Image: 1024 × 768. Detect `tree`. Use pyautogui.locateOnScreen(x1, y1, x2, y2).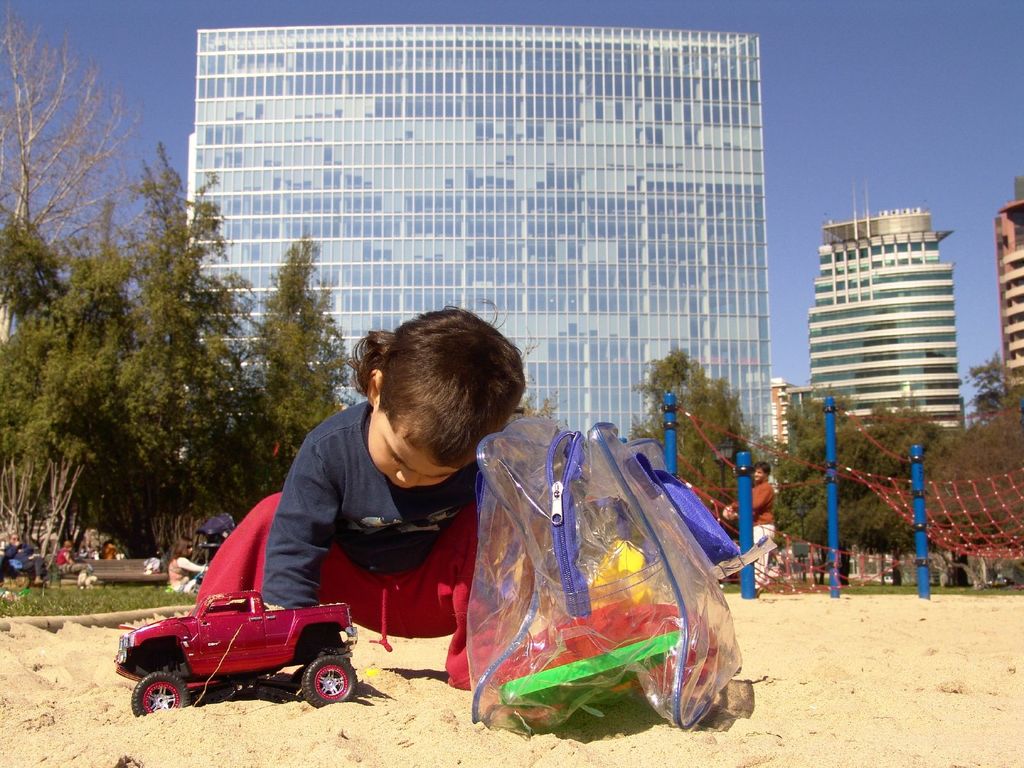
pyautogui.locateOnScreen(0, 3, 157, 339).
